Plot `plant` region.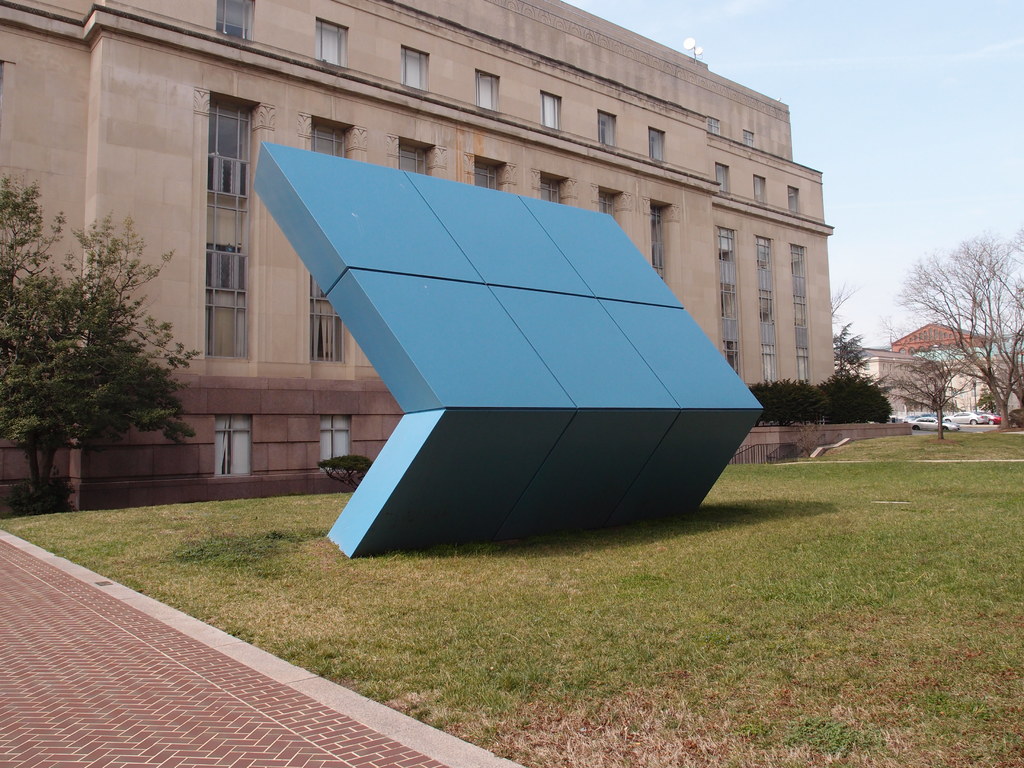
Plotted at pyautogui.locateOnScreen(312, 452, 376, 495).
